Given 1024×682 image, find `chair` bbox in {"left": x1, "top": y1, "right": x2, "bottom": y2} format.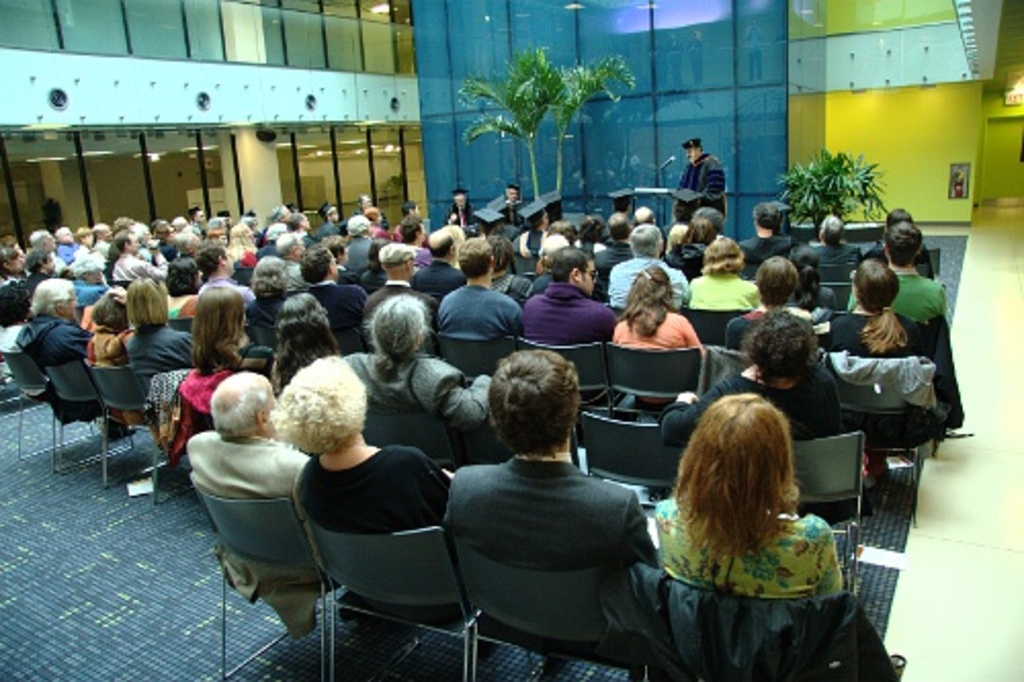
{"left": 459, "top": 412, "right": 584, "bottom": 467}.
